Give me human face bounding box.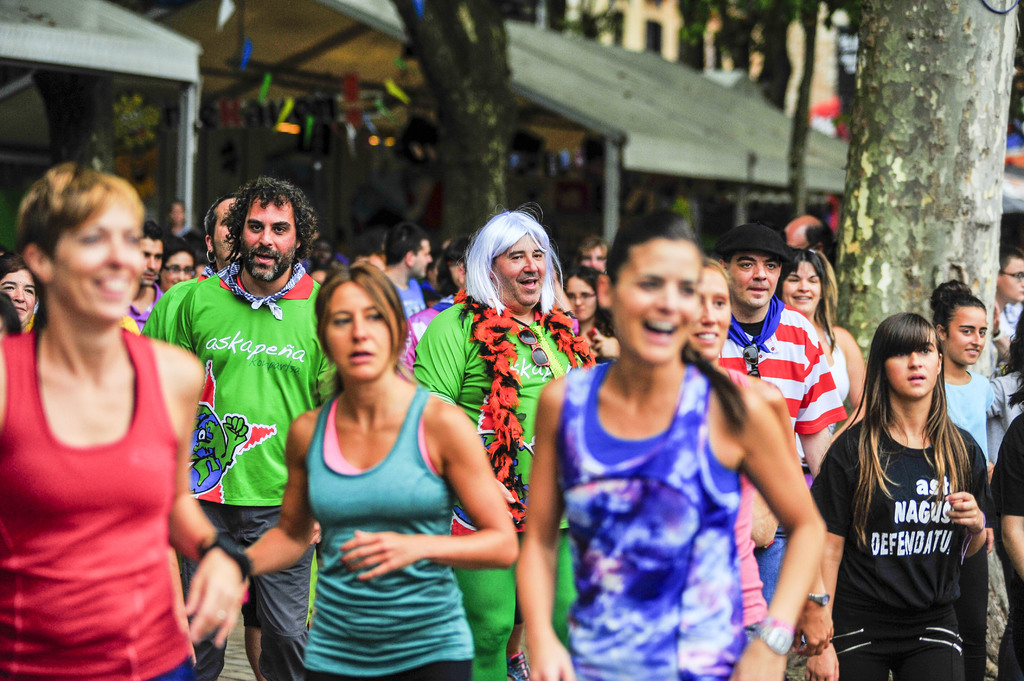
x1=888 y1=335 x2=940 y2=397.
